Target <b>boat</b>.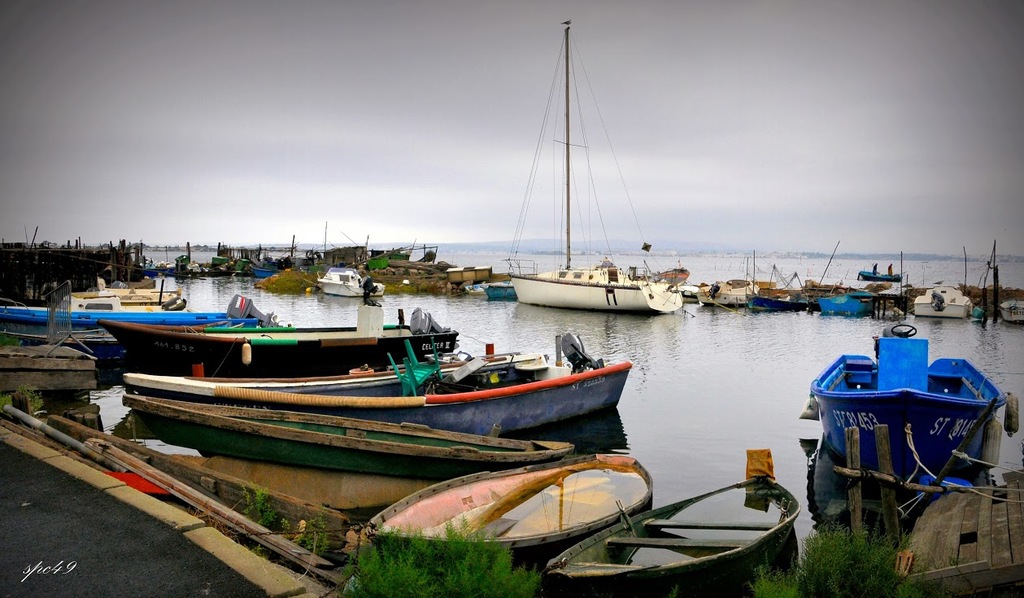
Target region: pyautogui.locateOnScreen(704, 285, 756, 304).
